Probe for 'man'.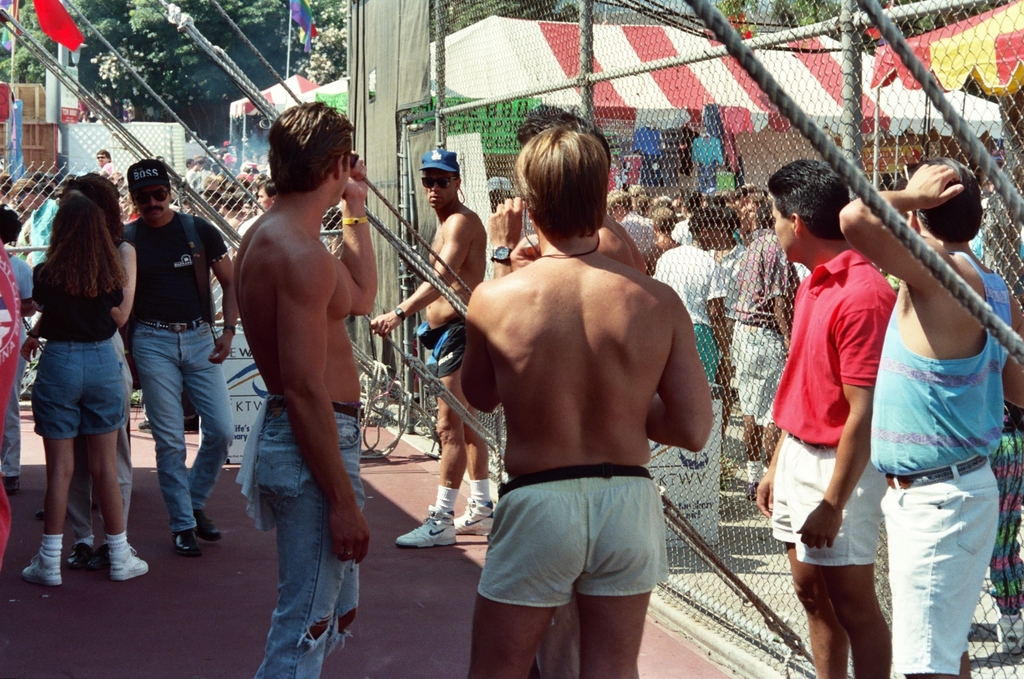
Probe result: (x1=20, y1=179, x2=64, y2=266).
